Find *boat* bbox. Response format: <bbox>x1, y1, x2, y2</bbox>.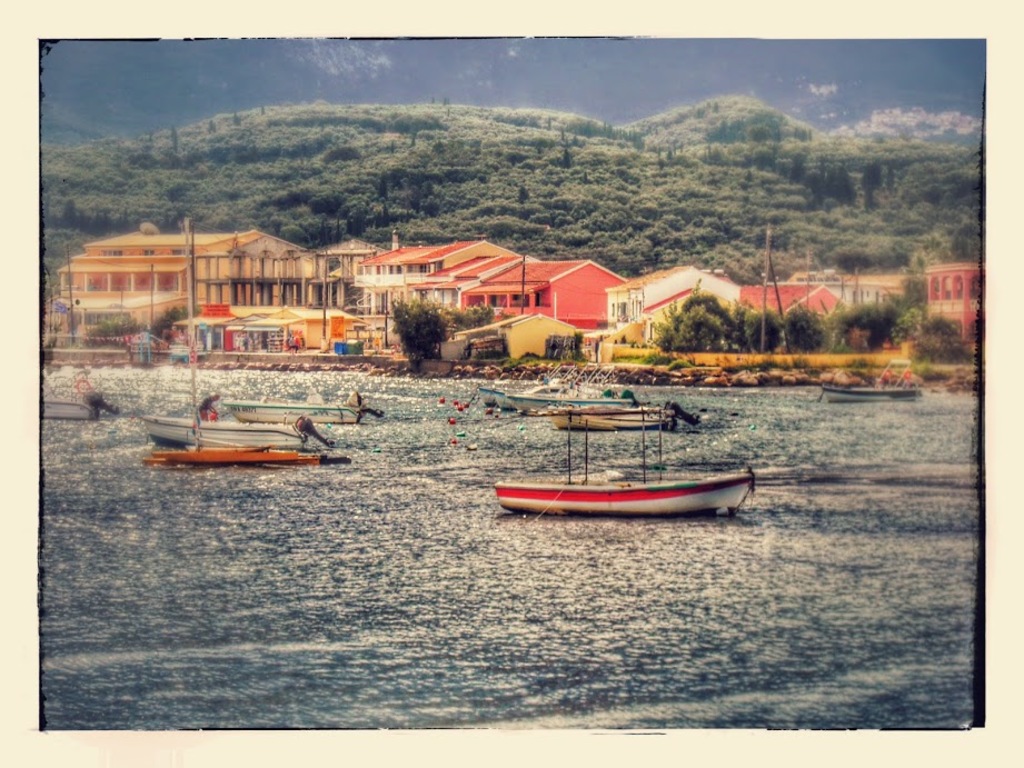
<bbox>225, 393, 388, 426</bbox>.
